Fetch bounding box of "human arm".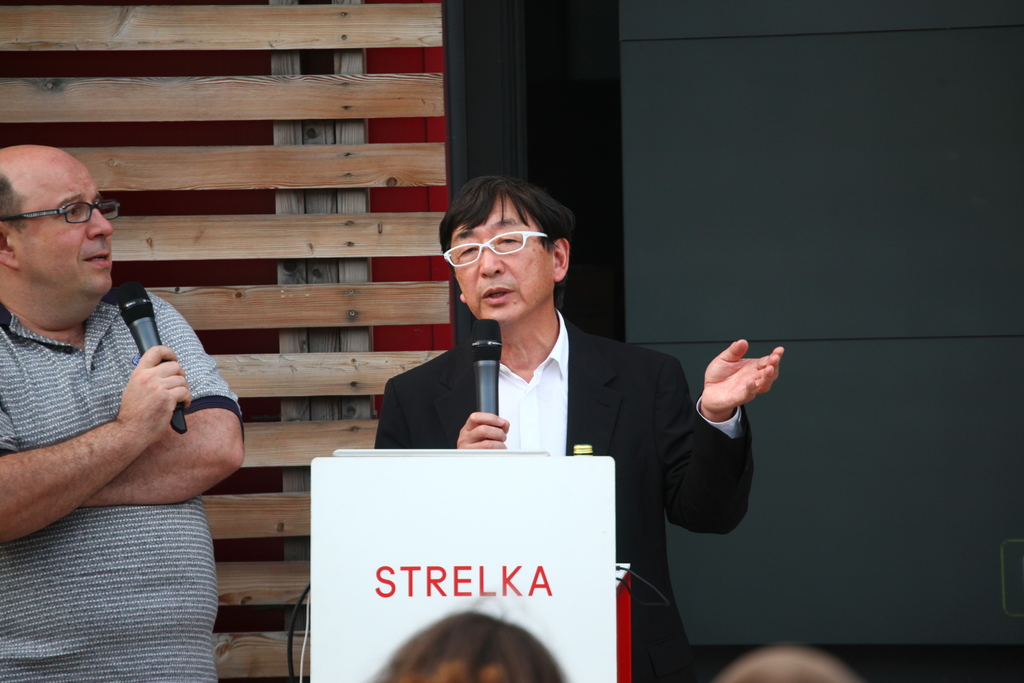
Bbox: pyautogui.locateOnScreen(81, 293, 248, 505).
